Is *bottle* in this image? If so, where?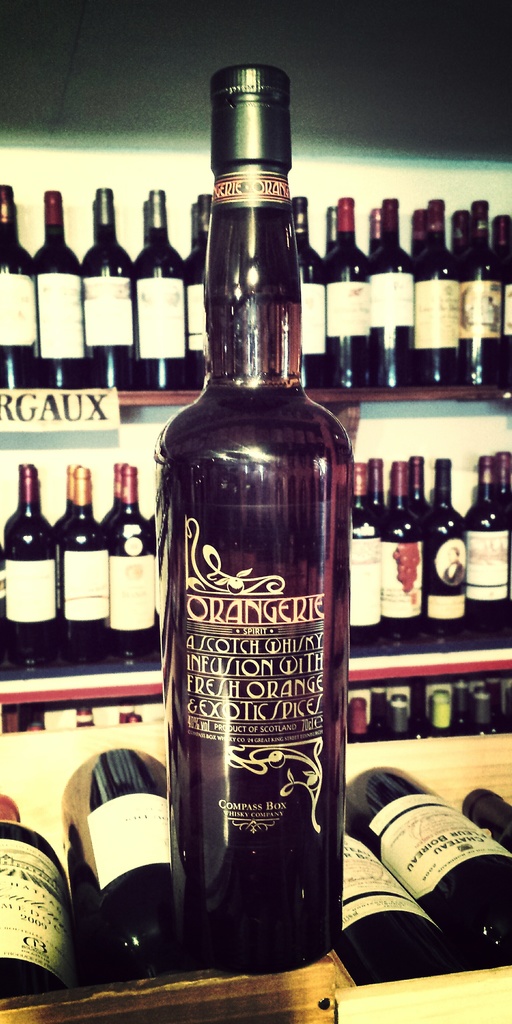
Yes, at 182:197:211:386.
